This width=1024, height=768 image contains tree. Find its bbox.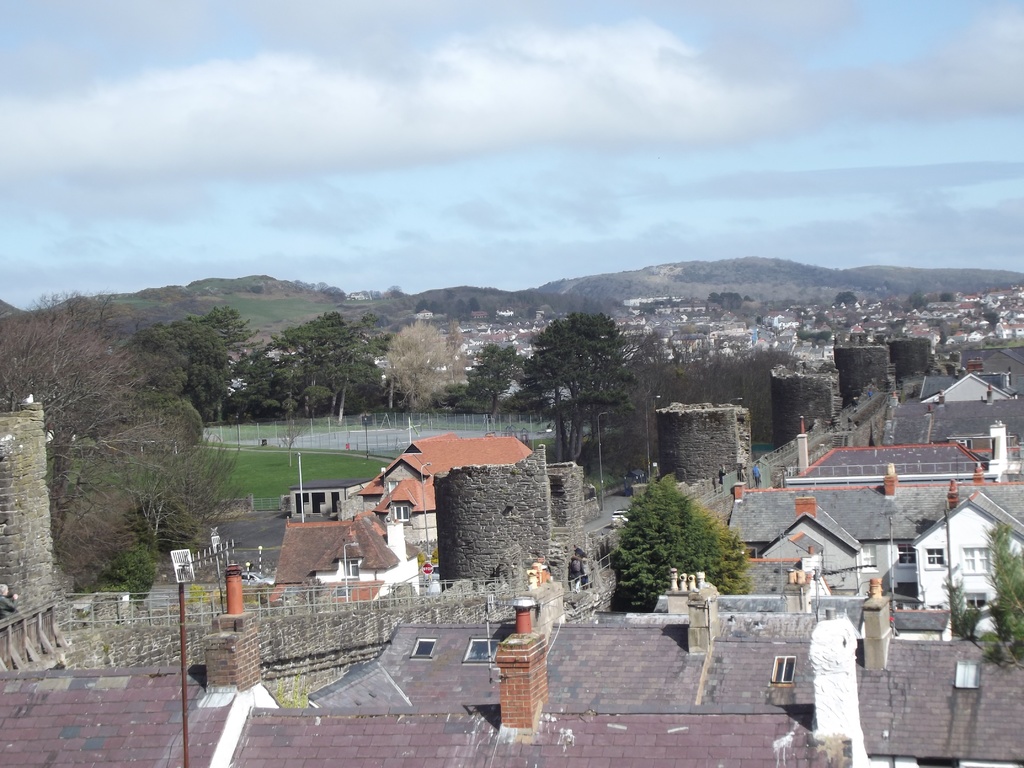
414/298/430/317.
